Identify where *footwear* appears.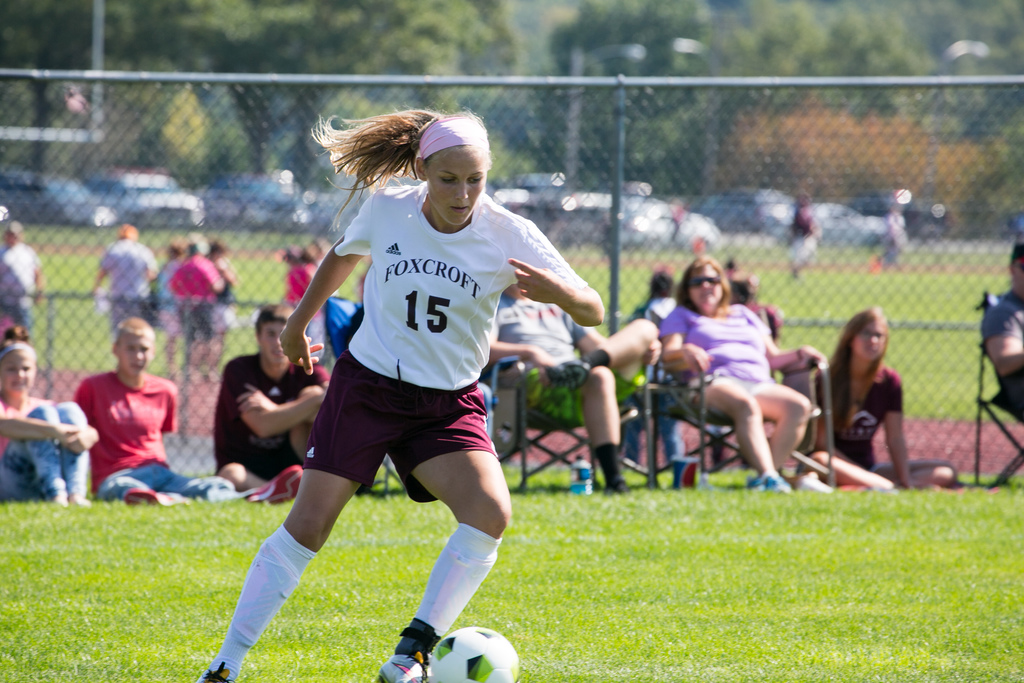
Appears at BBox(233, 468, 300, 503).
